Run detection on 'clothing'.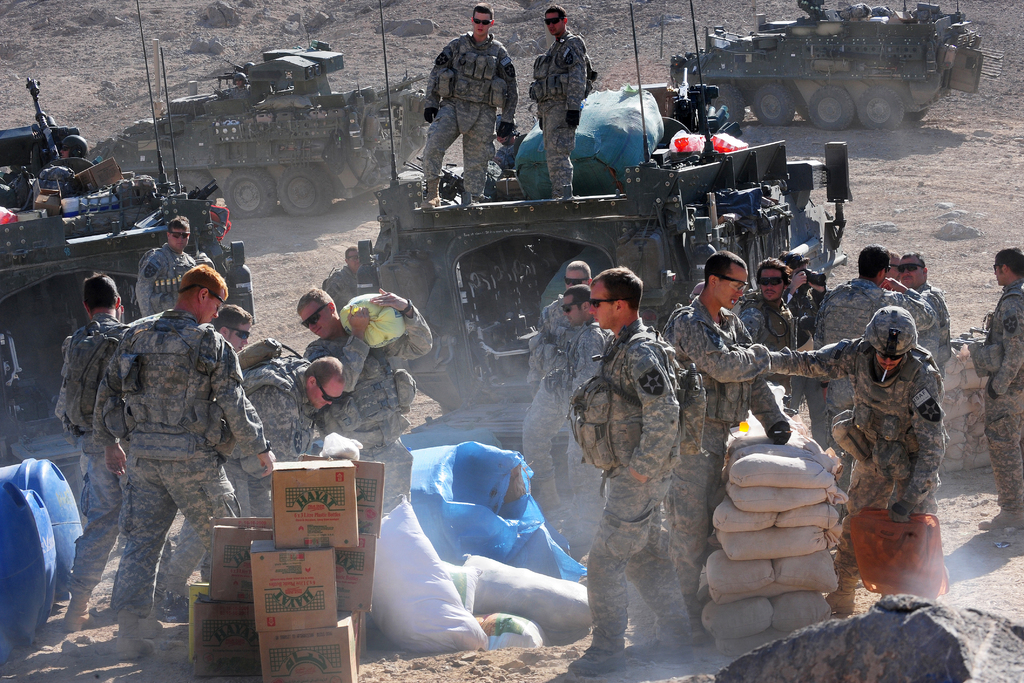
Result: x1=814 y1=272 x2=971 y2=574.
